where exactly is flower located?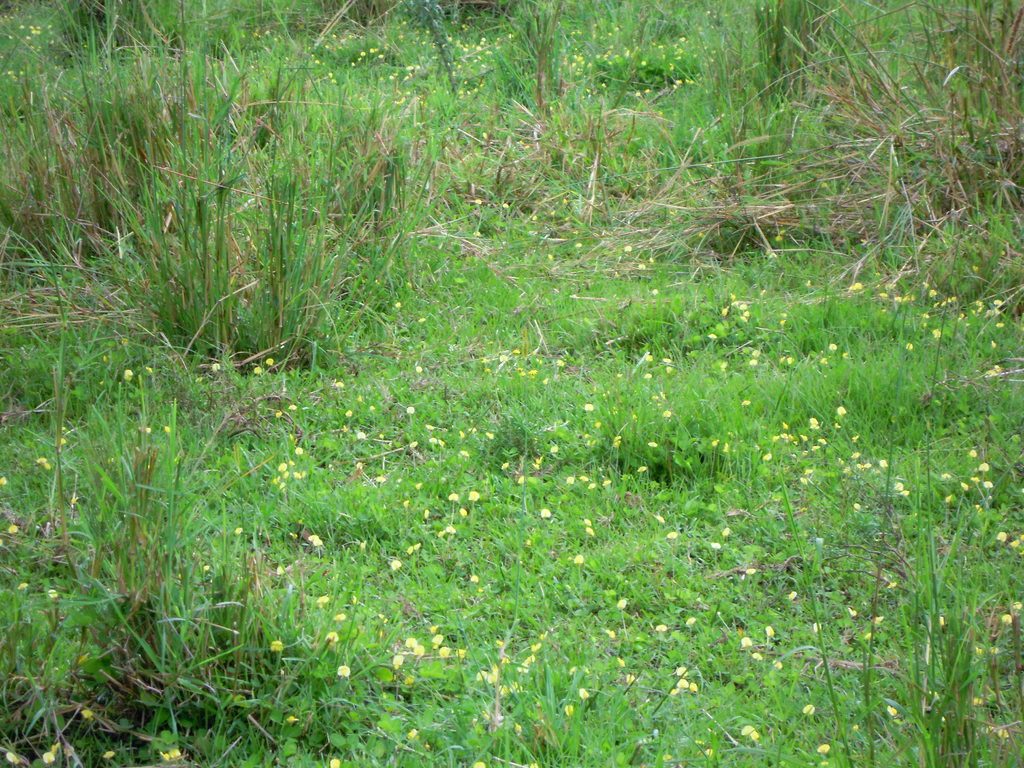
Its bounding box is [430, 633, 440, 648].
